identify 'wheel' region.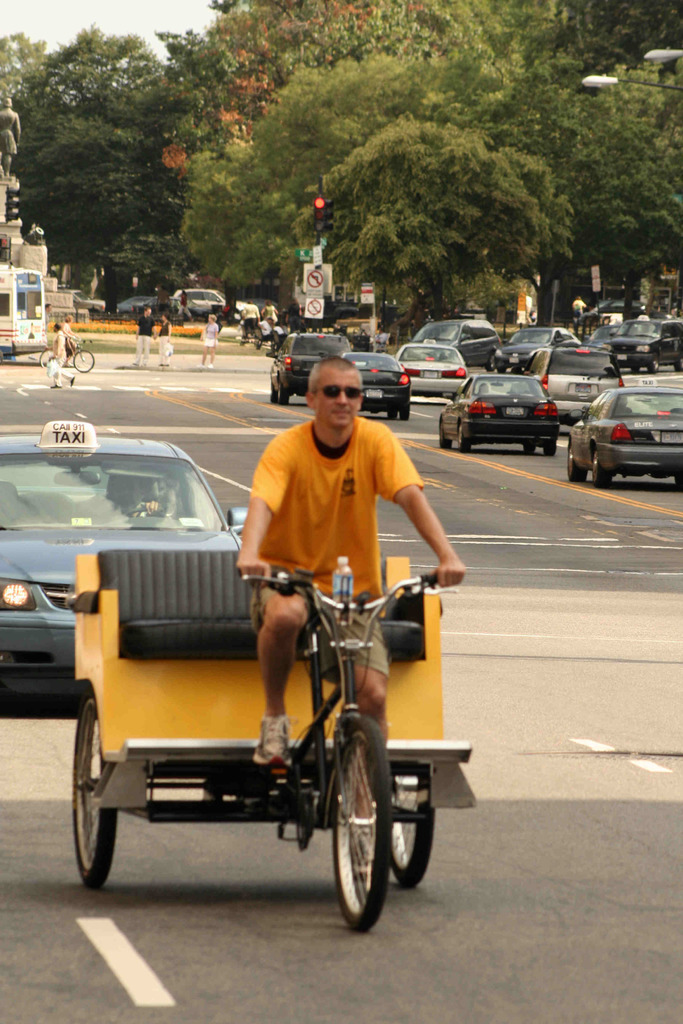
Region: bbox=[439, 424, 451, 449].
